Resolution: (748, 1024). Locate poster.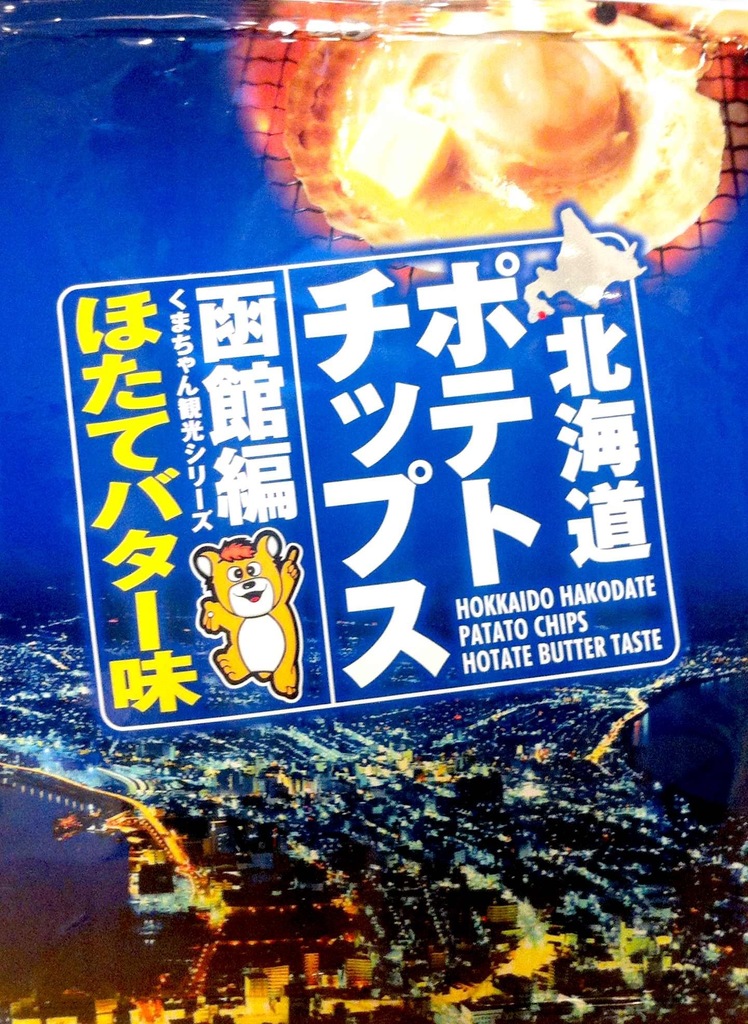
left=0, top=1, right=747, bottom=1023.
